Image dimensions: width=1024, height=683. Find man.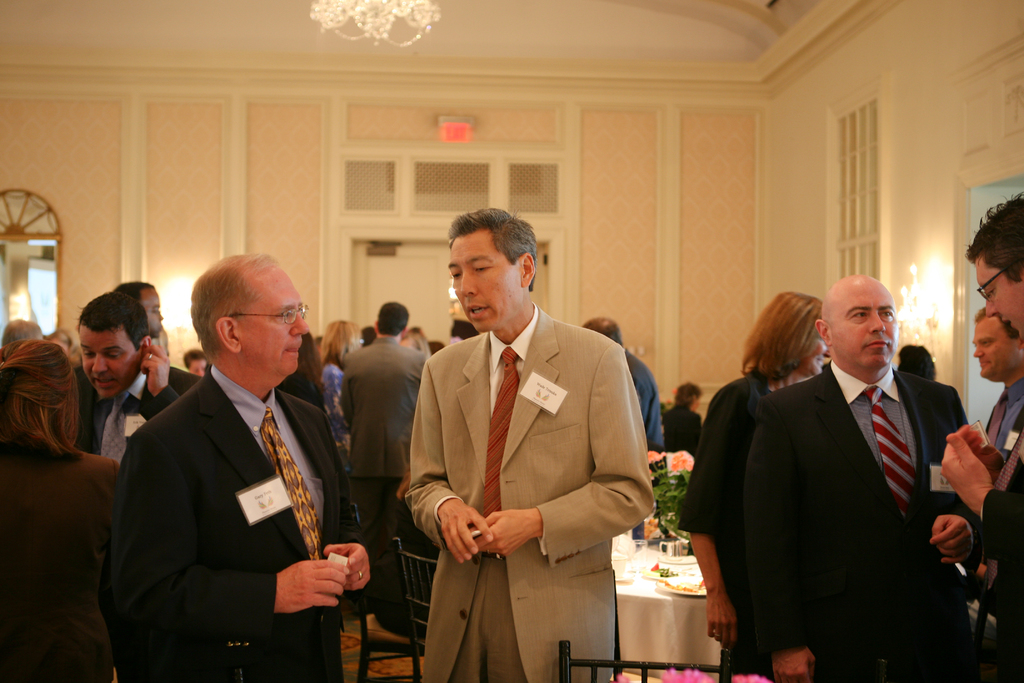
bbox=(744, 273, 971, 682).
